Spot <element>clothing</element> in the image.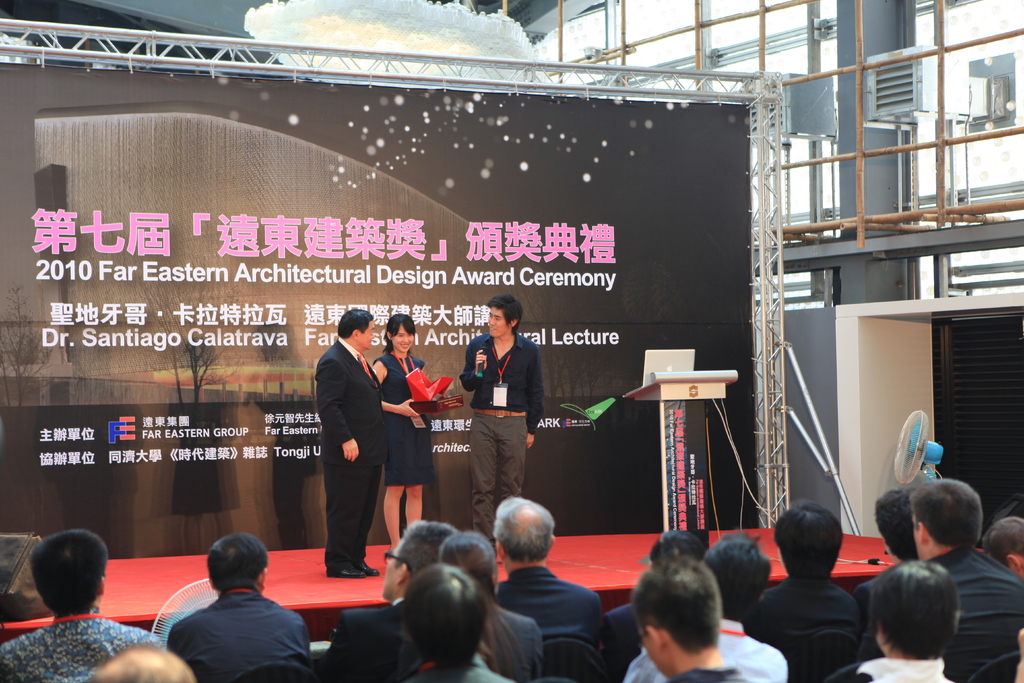
<element>clothing</element> found at 456, 324, 546, 545.
